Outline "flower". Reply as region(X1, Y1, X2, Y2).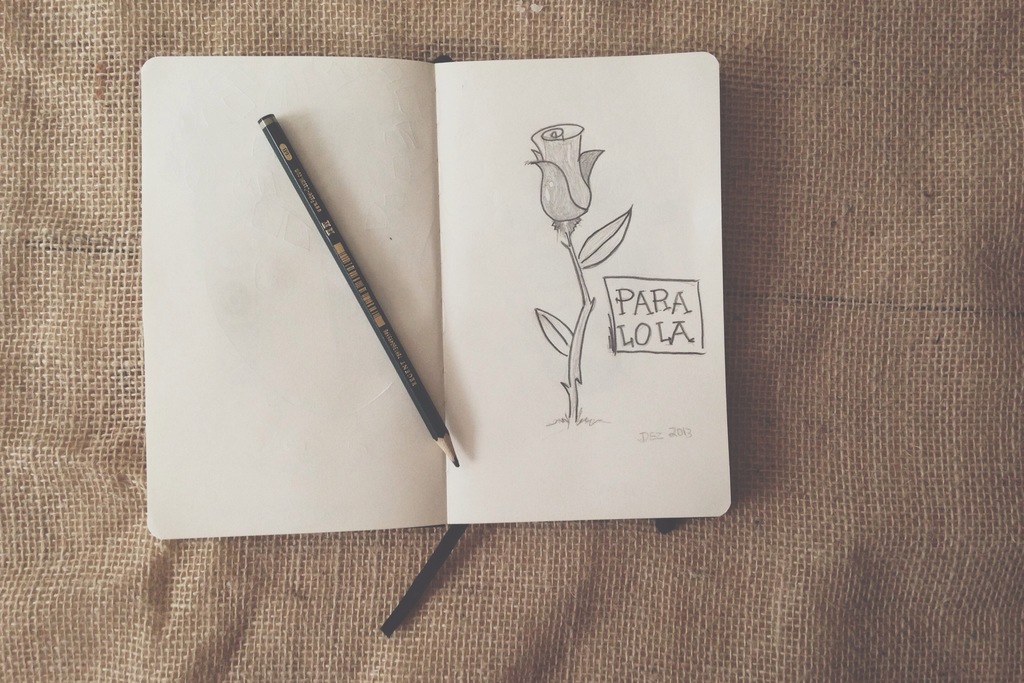
region(528, 117, 605, 240).
